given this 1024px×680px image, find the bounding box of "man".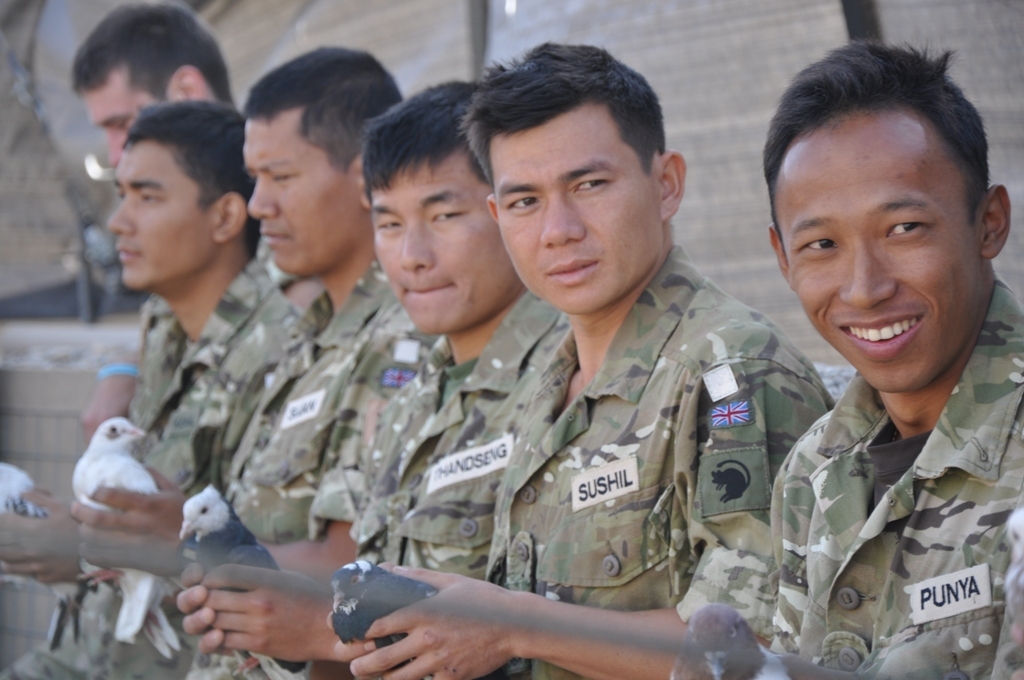
crop(770, 40, 1023, 679).
